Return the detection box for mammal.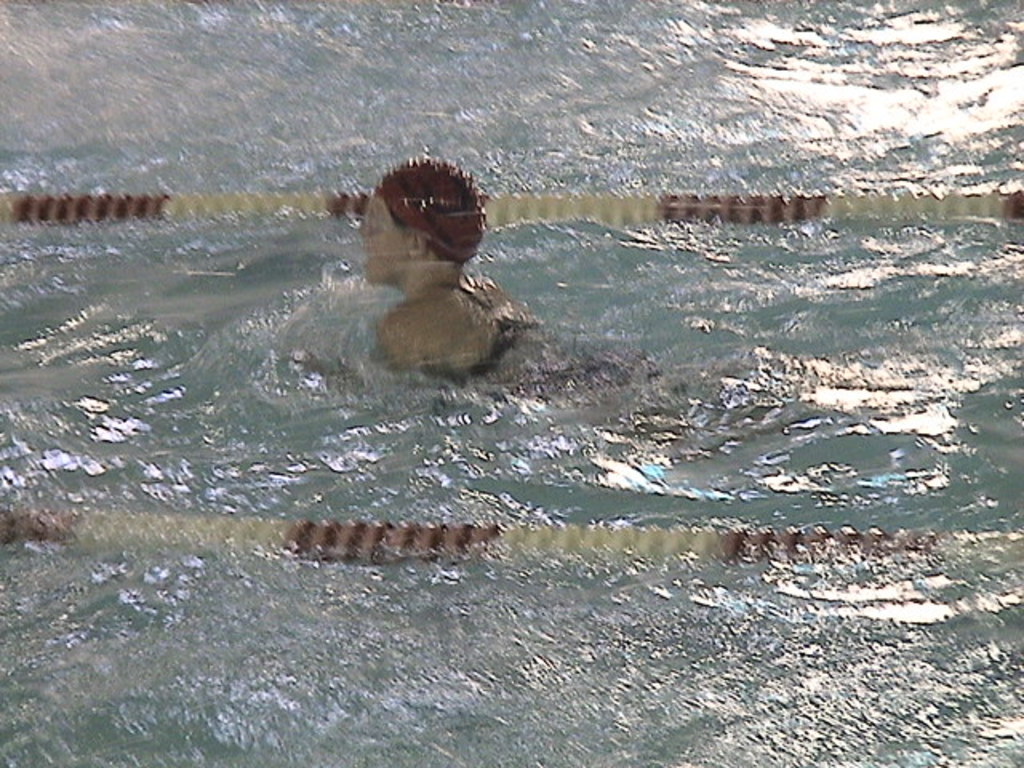
region(269, 147, 750, 395).
